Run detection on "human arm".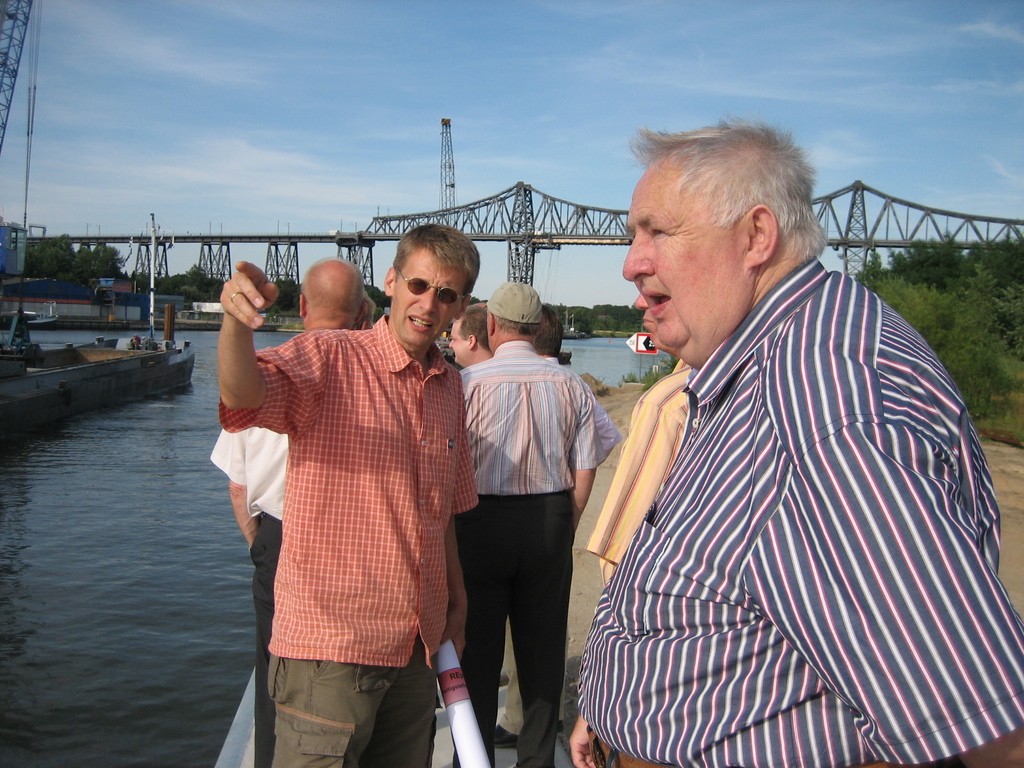
Result: bbox(589, 395, 631, 472).
